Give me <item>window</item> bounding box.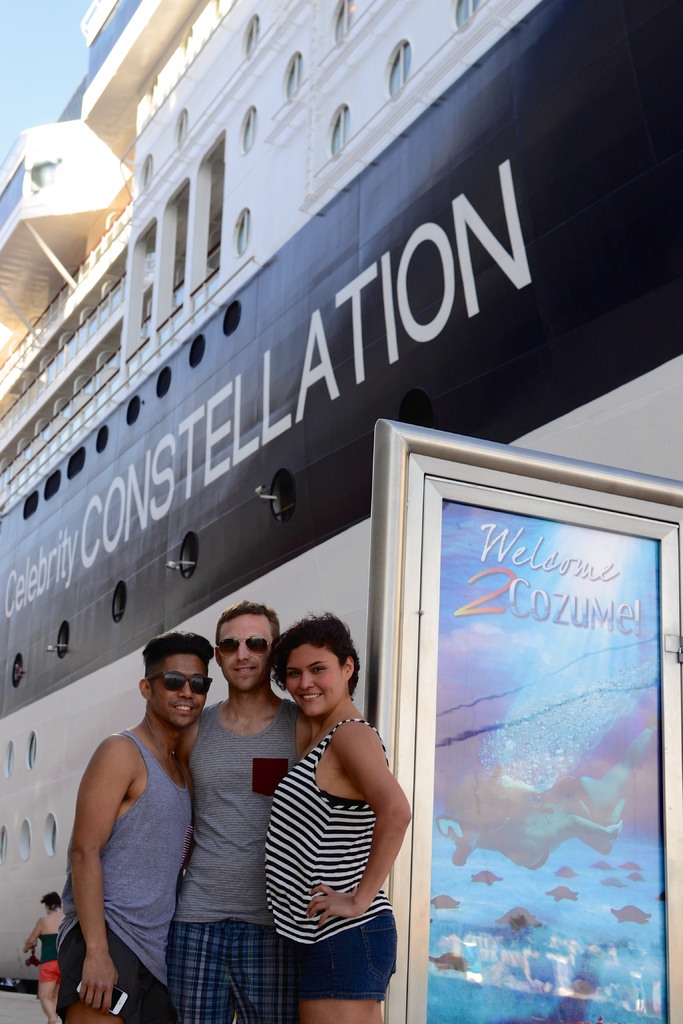
[x1=281, y1=54, x2=307, y2=100].
